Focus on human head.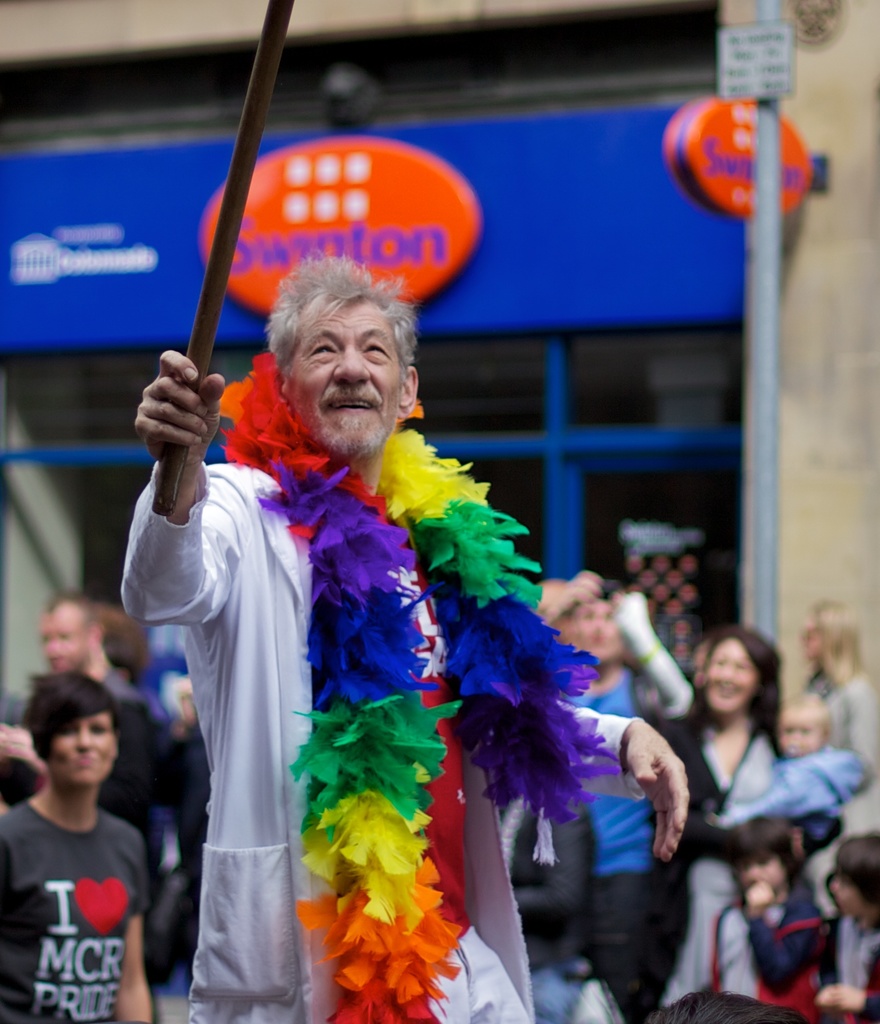
Focused at select_region(775, 693, 828, 756).
